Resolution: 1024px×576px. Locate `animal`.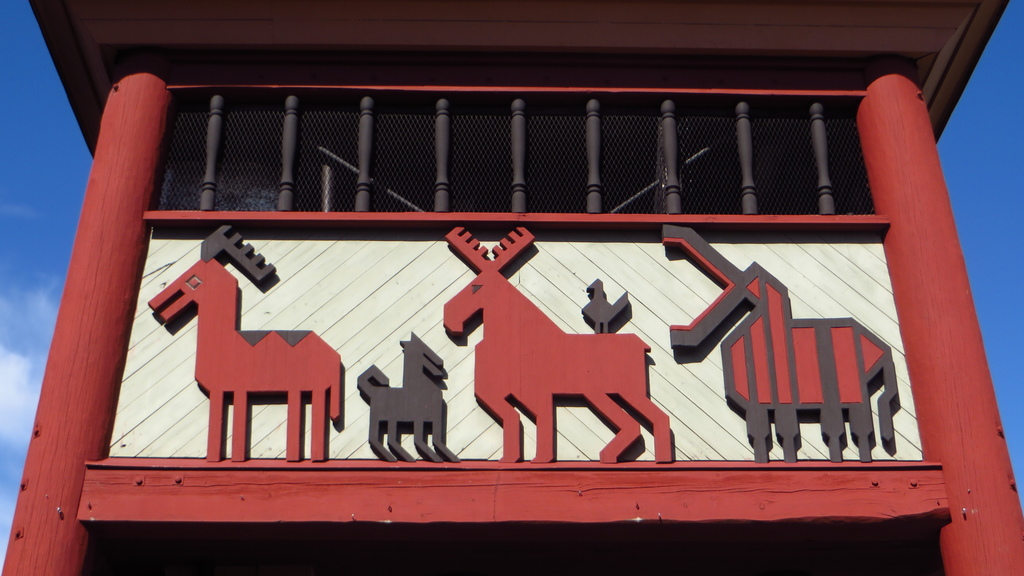
box(143, 225, 345, 460).
